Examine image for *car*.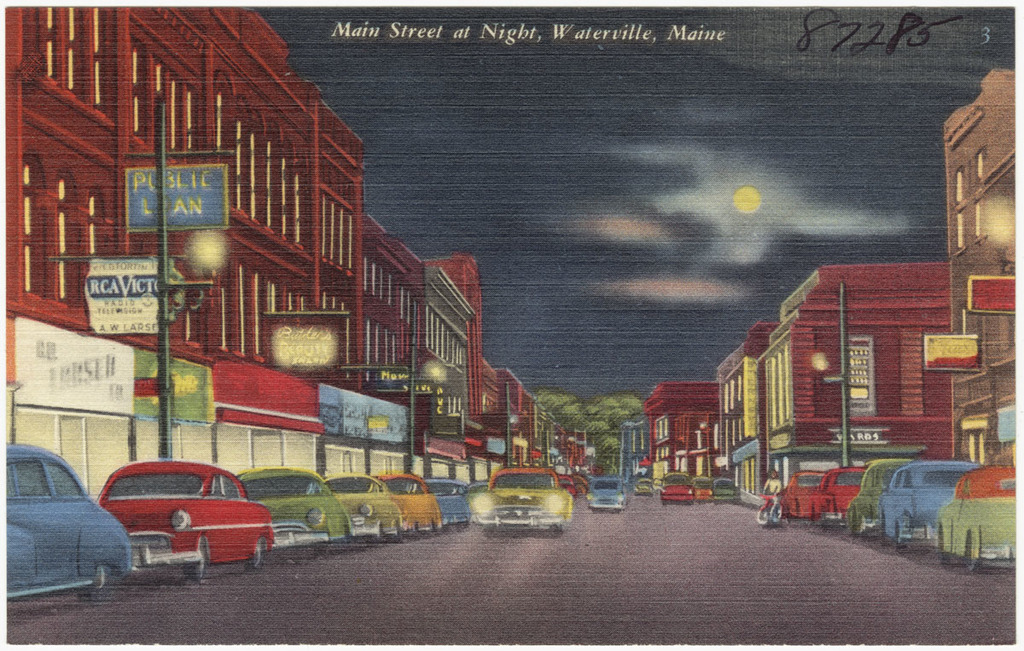
Examination result: Rect(329, 475, 393, 538).
